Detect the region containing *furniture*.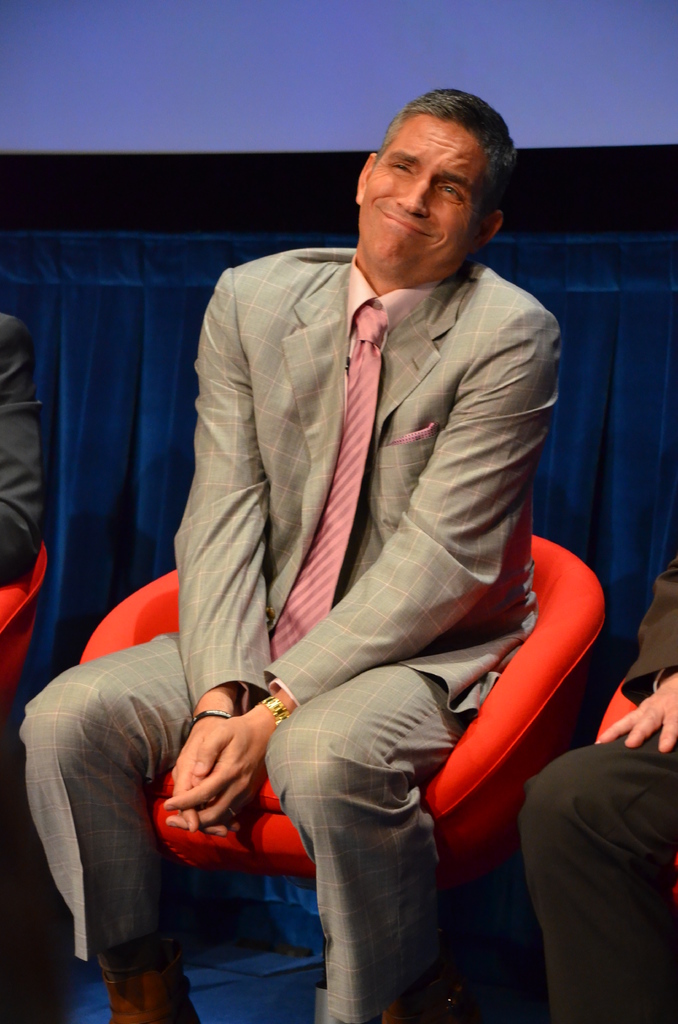
0 540 51 703.
